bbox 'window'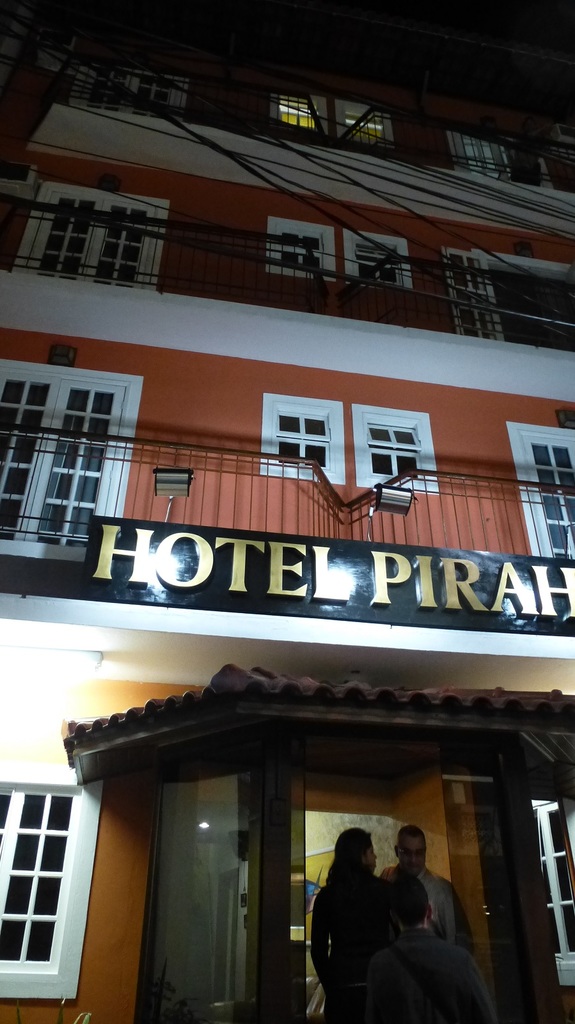
left=267, top=215, right=338, bottom=290
